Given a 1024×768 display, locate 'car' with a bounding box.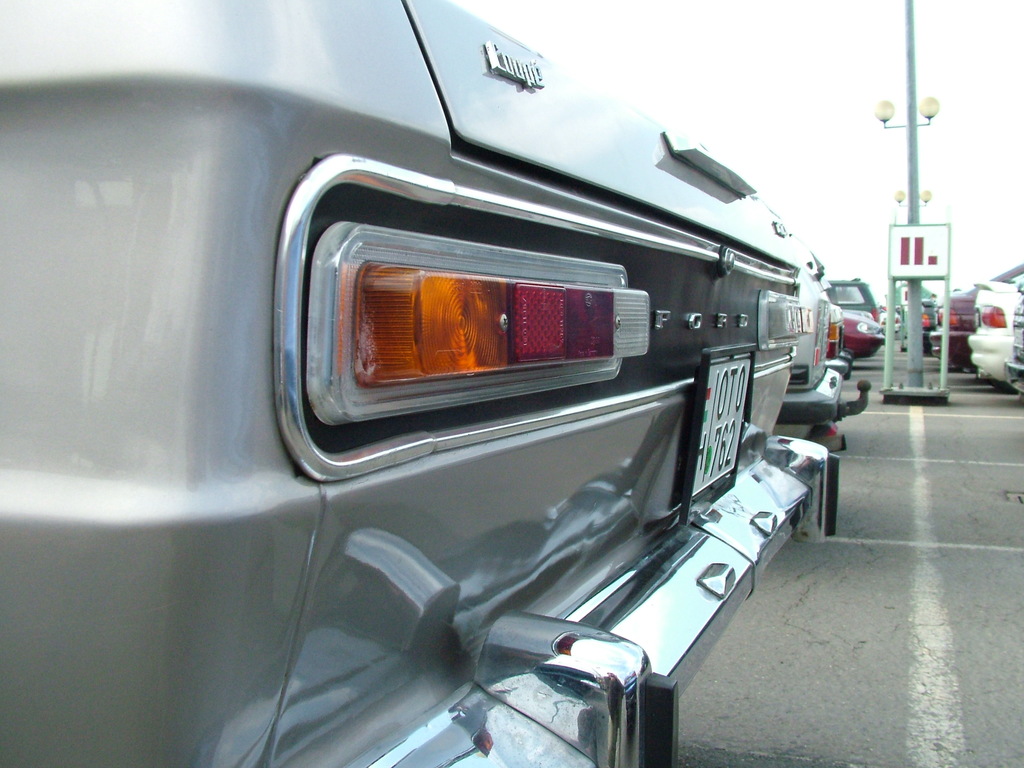
Located: {"x1": 1007, "y1": 306, "x2": 1023, "y2": 397}.
